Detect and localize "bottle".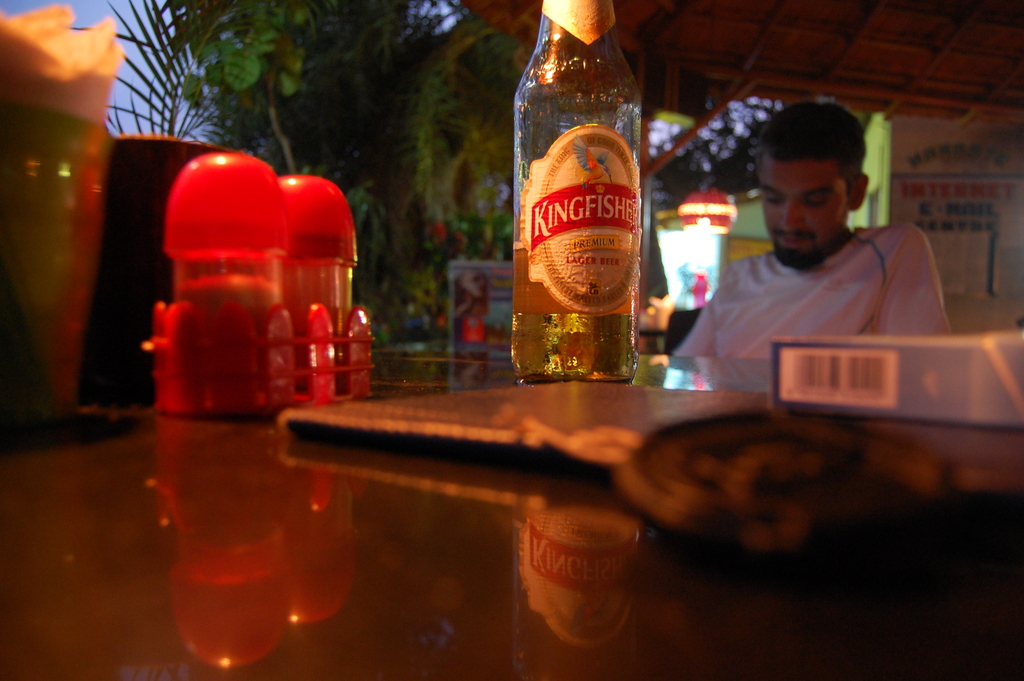
Localized at pyautogui.locateOnScreen(504, 0, 645, 381).
